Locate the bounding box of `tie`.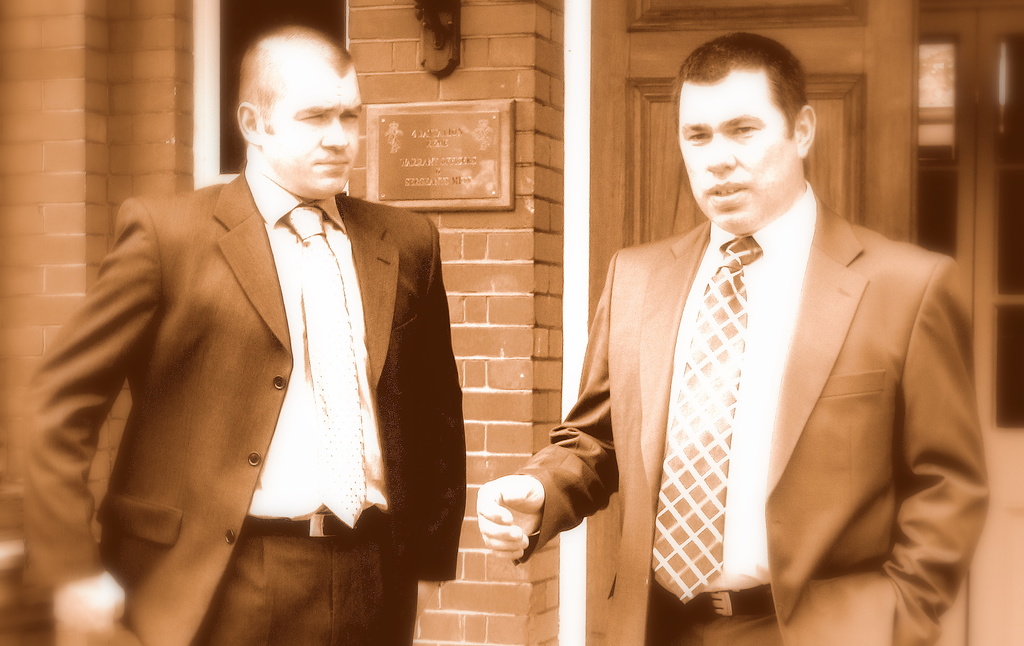
Bounding box: (285,207,377,529).
